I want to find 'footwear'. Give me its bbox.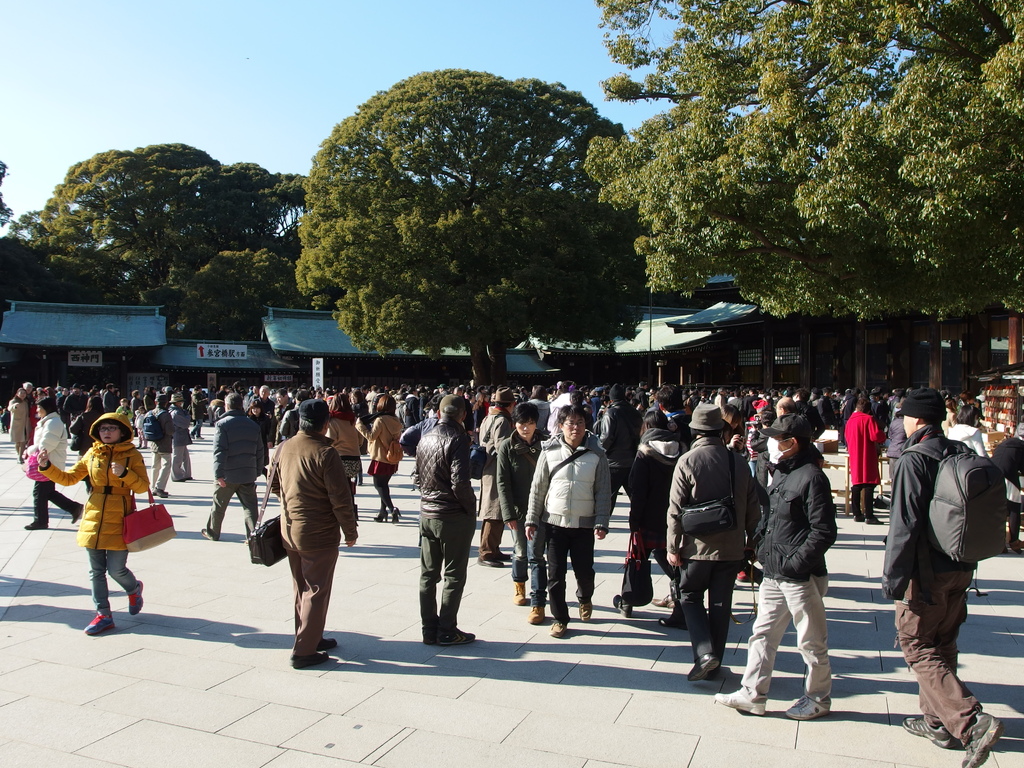
(321, 638, 339, 648).
